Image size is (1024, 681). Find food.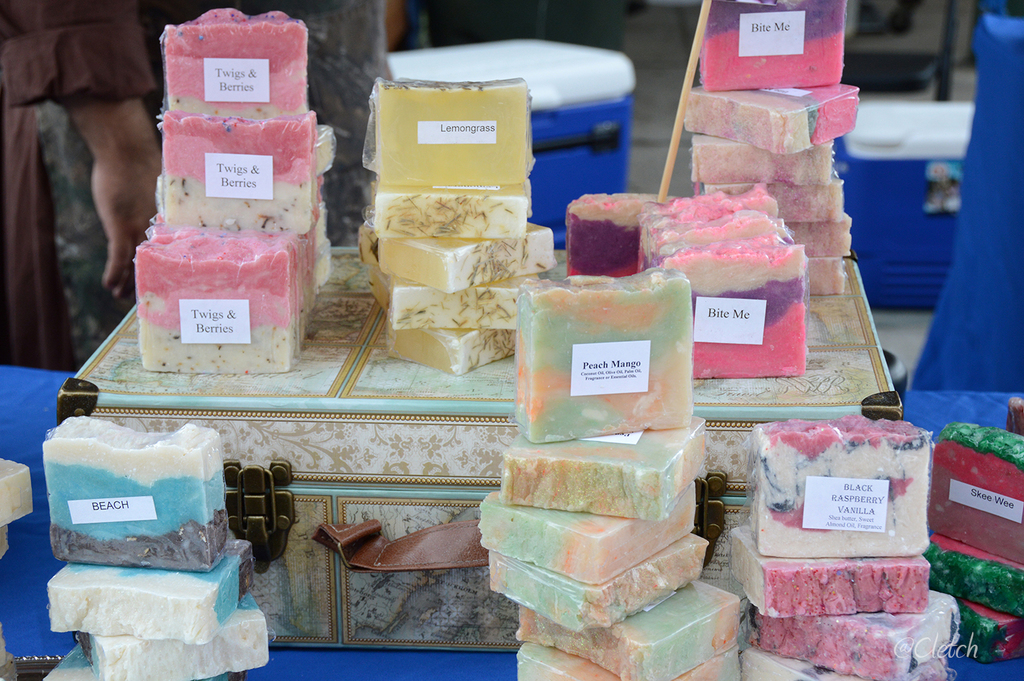
(162, 26, 321, 137).
